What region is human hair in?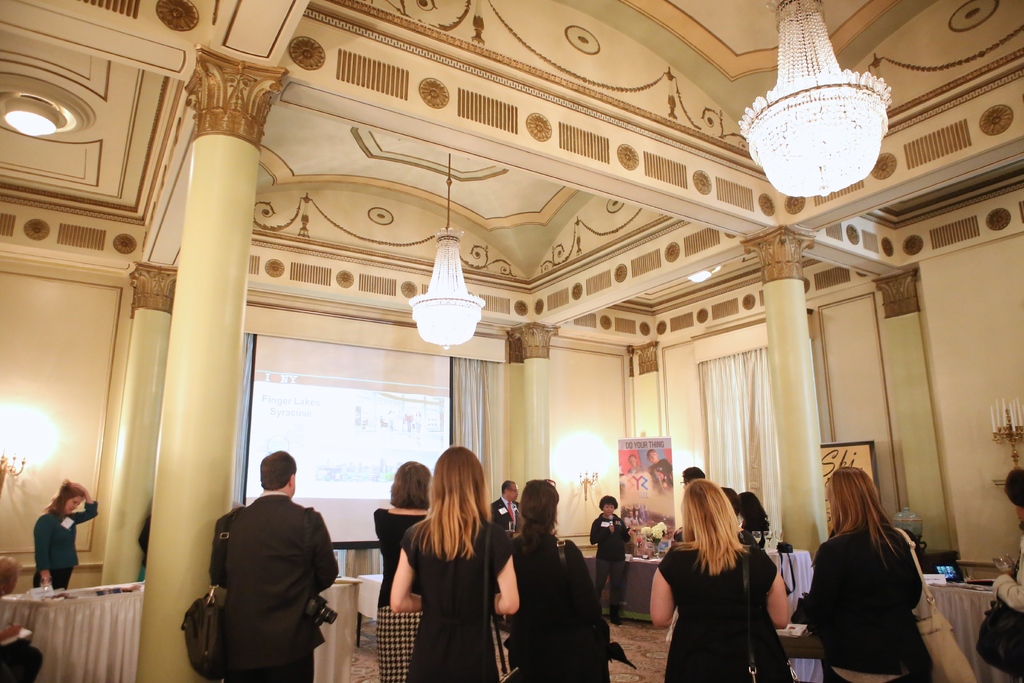
BBox(44, 480, 83, 514).
